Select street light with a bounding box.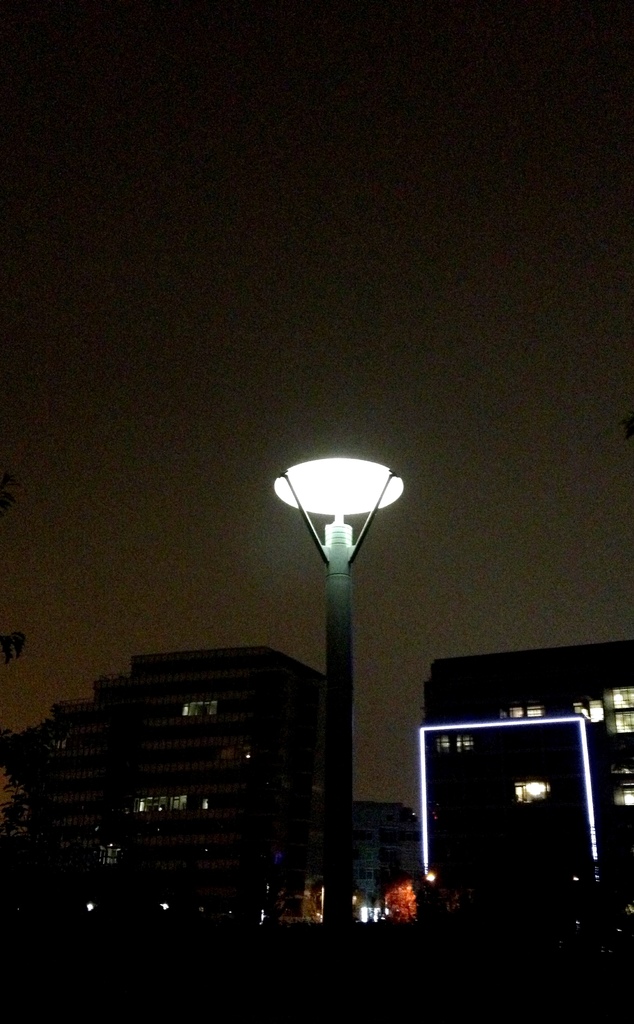
271 413 420 913.
